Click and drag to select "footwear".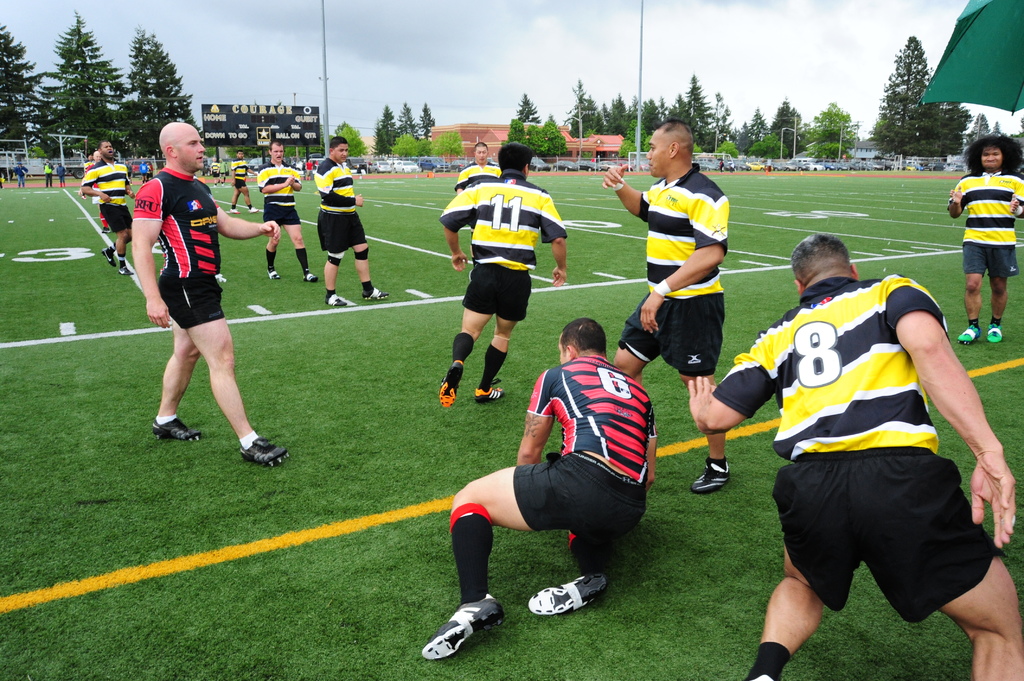
Selection: left=438, top=361, right=463, bottom=408.
